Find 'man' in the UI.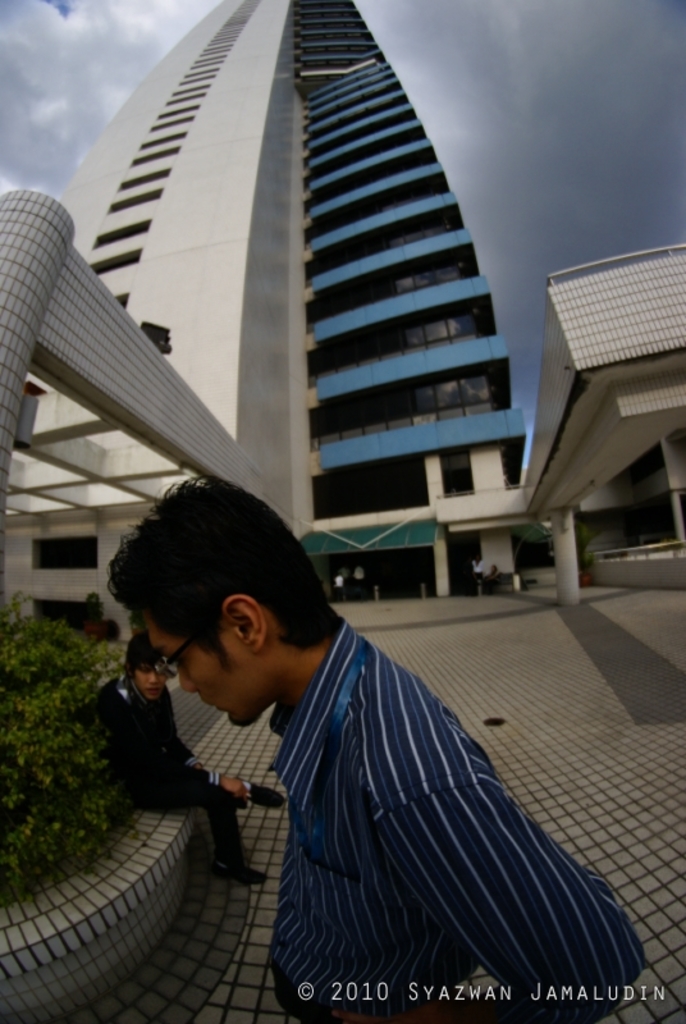
UI element at 127,497,631,983.
